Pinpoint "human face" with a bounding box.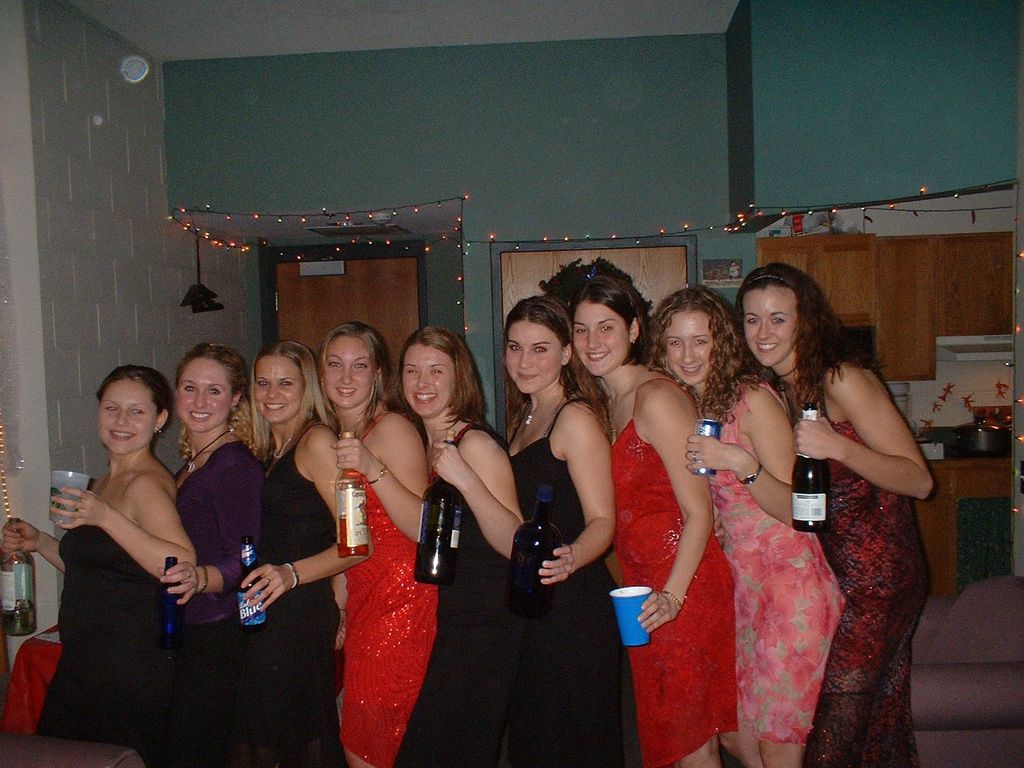
(x1=320, y1=339, x2=372, y2=410).
